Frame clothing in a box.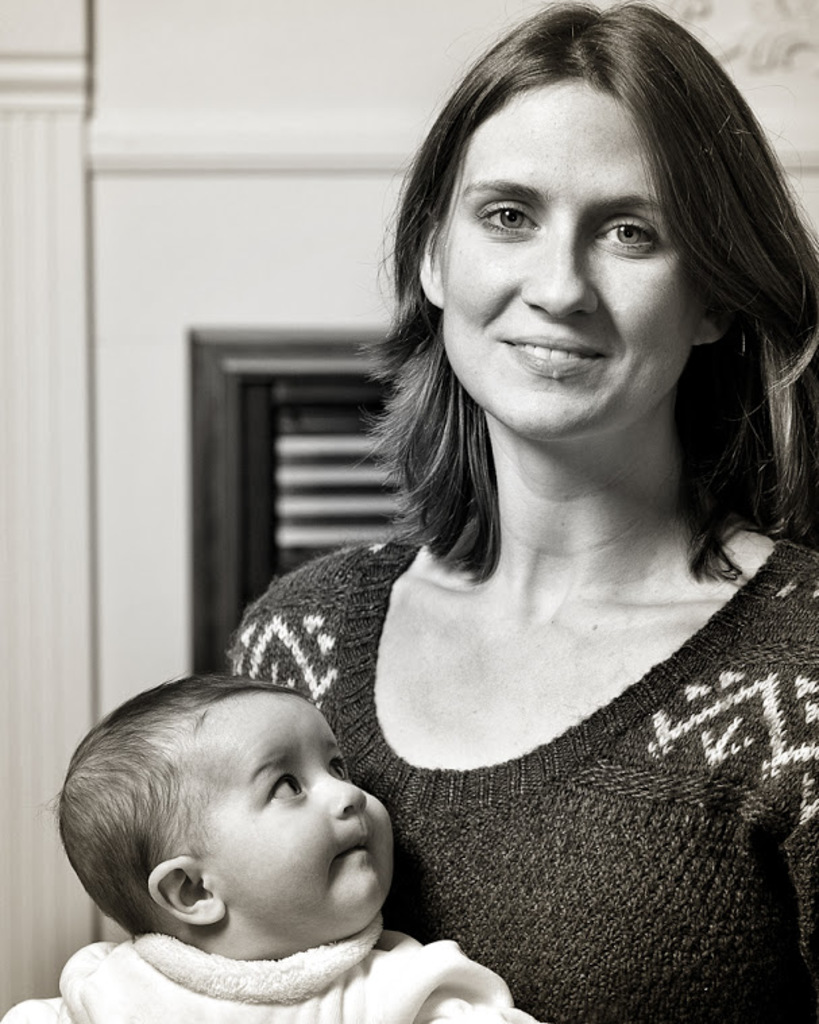
[left=0, top=920, right=538, bottom=1023].
